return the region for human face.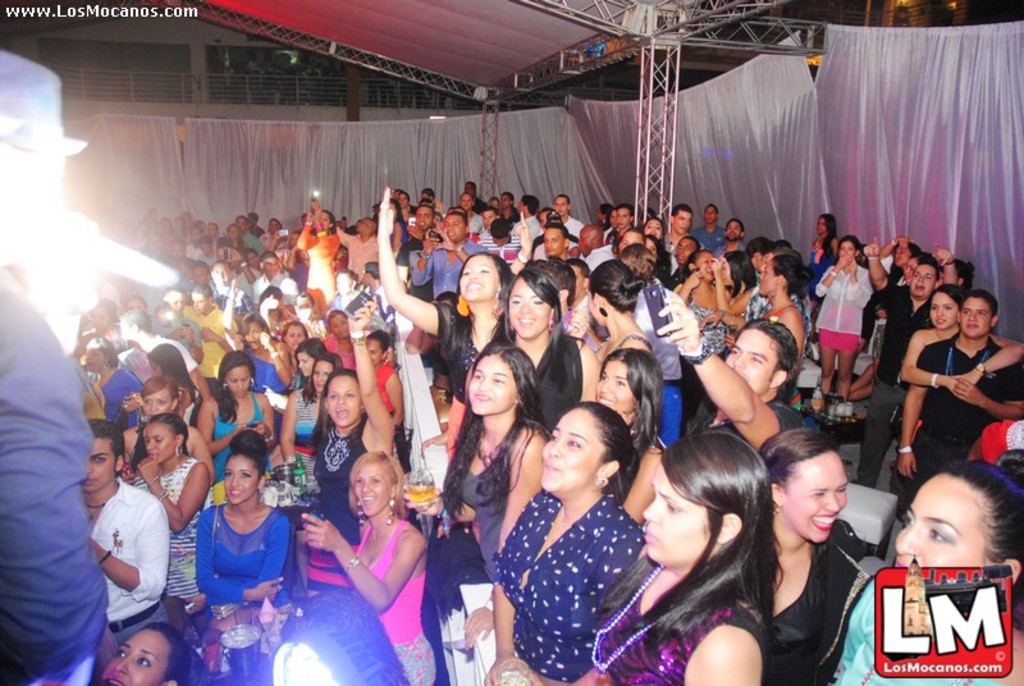
Rect(929, 292, 960, 330).
